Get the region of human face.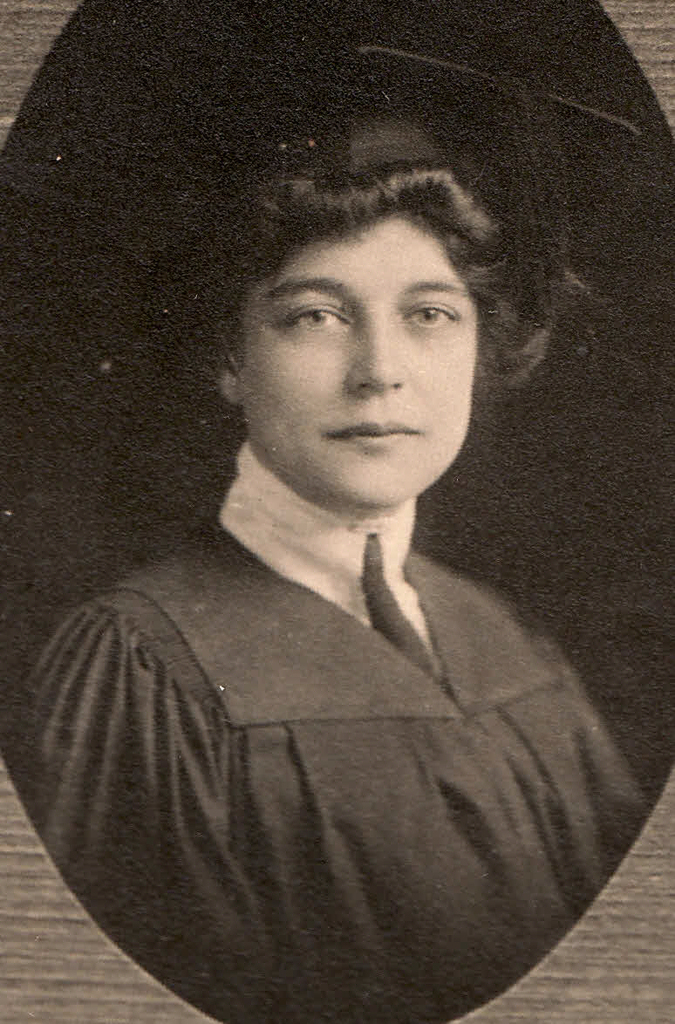
bbox=[238, 215, 476, 511].
